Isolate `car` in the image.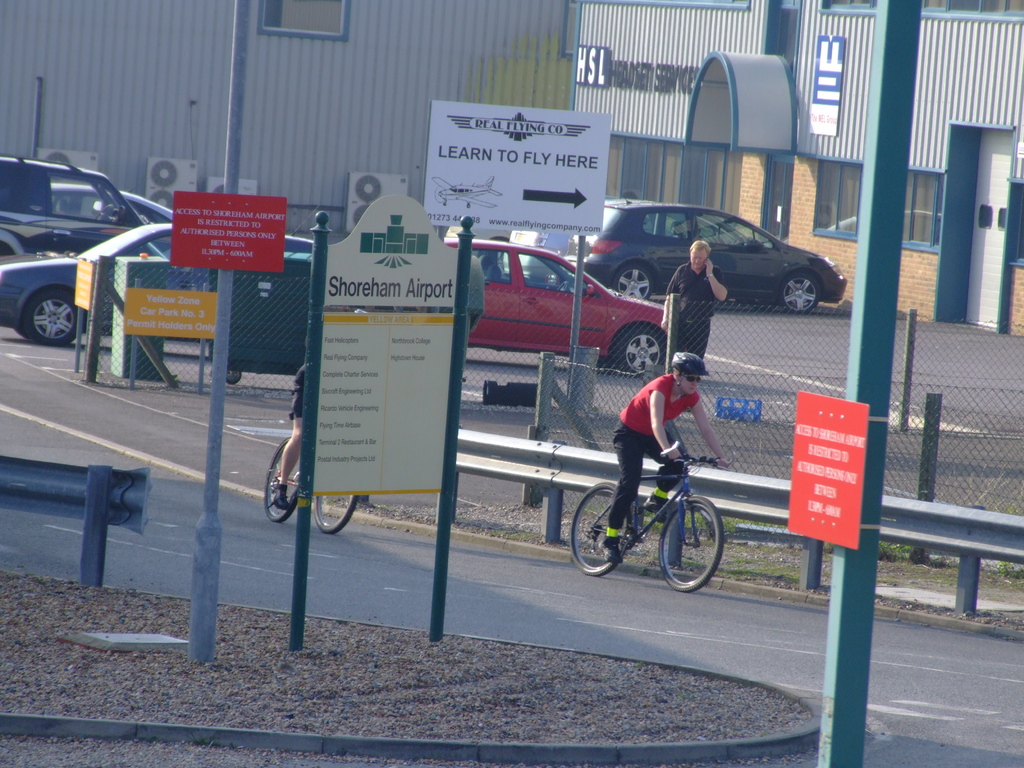
Isolated region: rect(47, 182, 177, 228).
